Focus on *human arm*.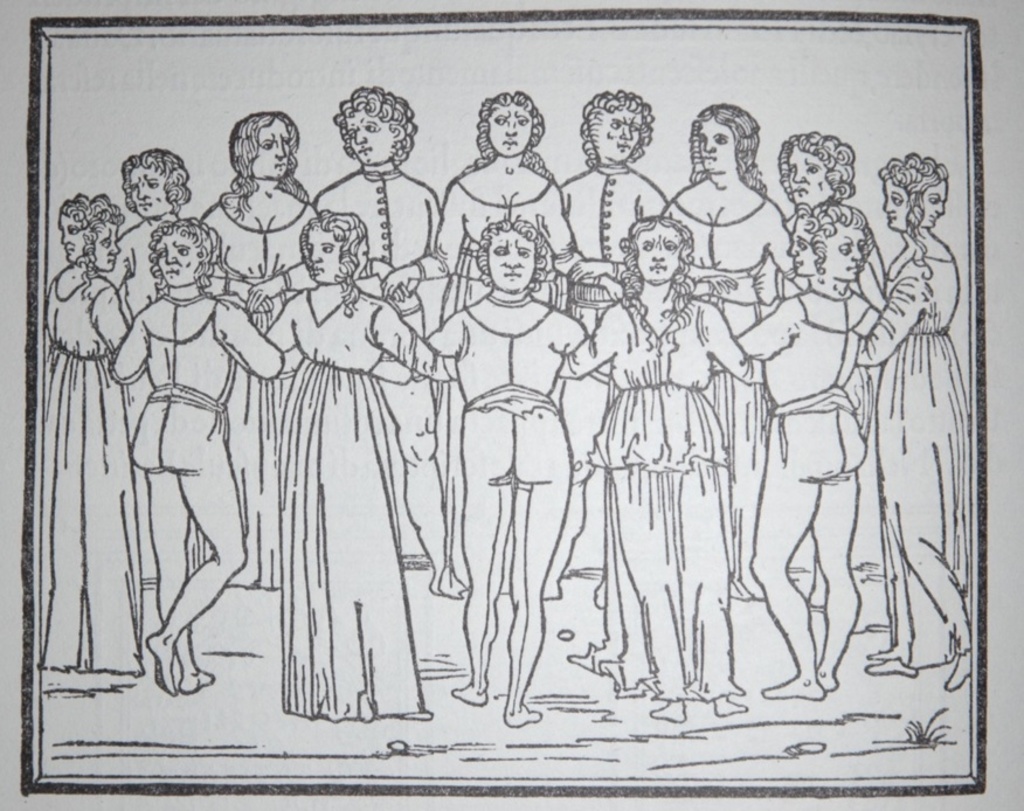
Focused at Rect(367, 300, 459, 382).
